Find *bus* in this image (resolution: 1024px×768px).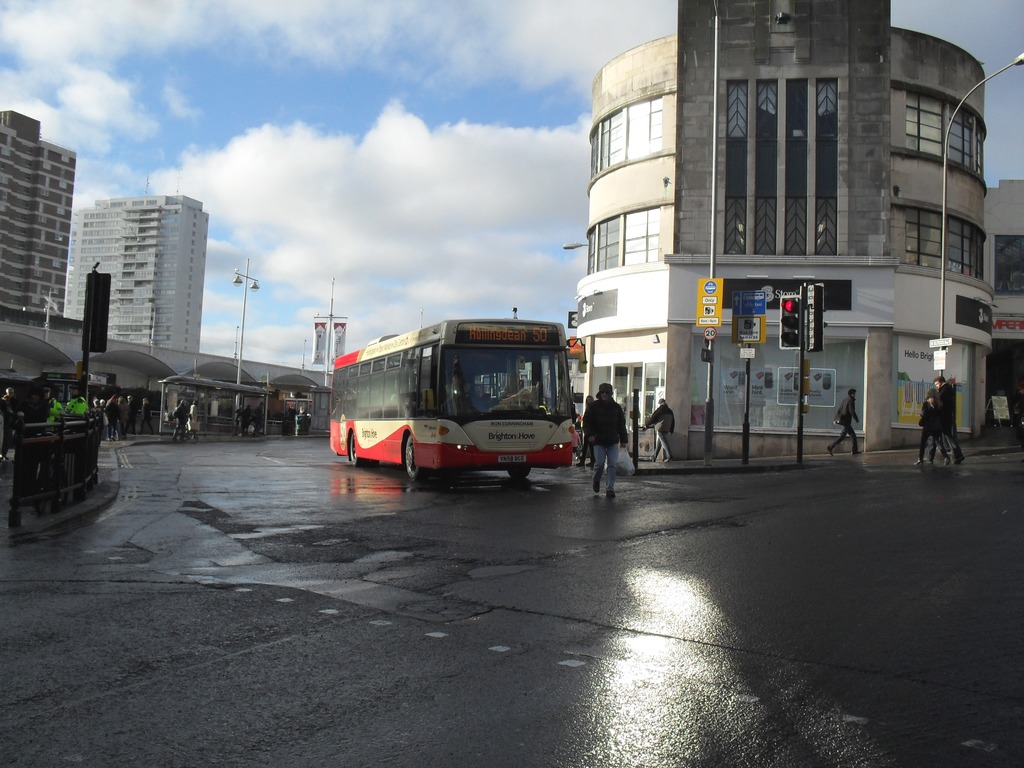
326, 318, 585, 477.
